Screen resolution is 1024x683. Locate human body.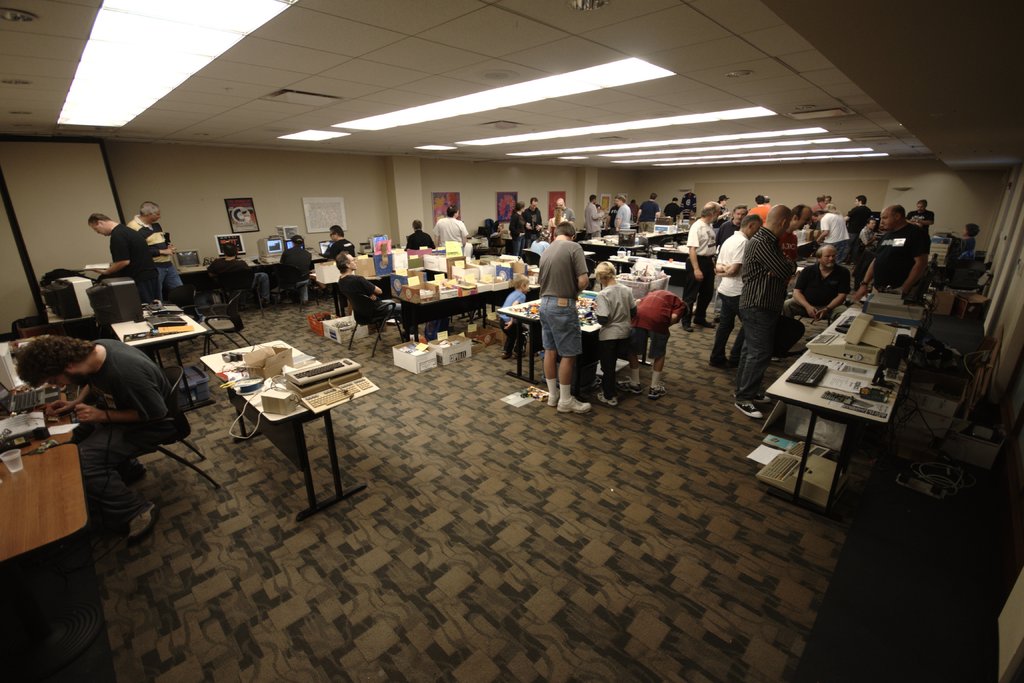
locate(131, 202, 188, 306).
